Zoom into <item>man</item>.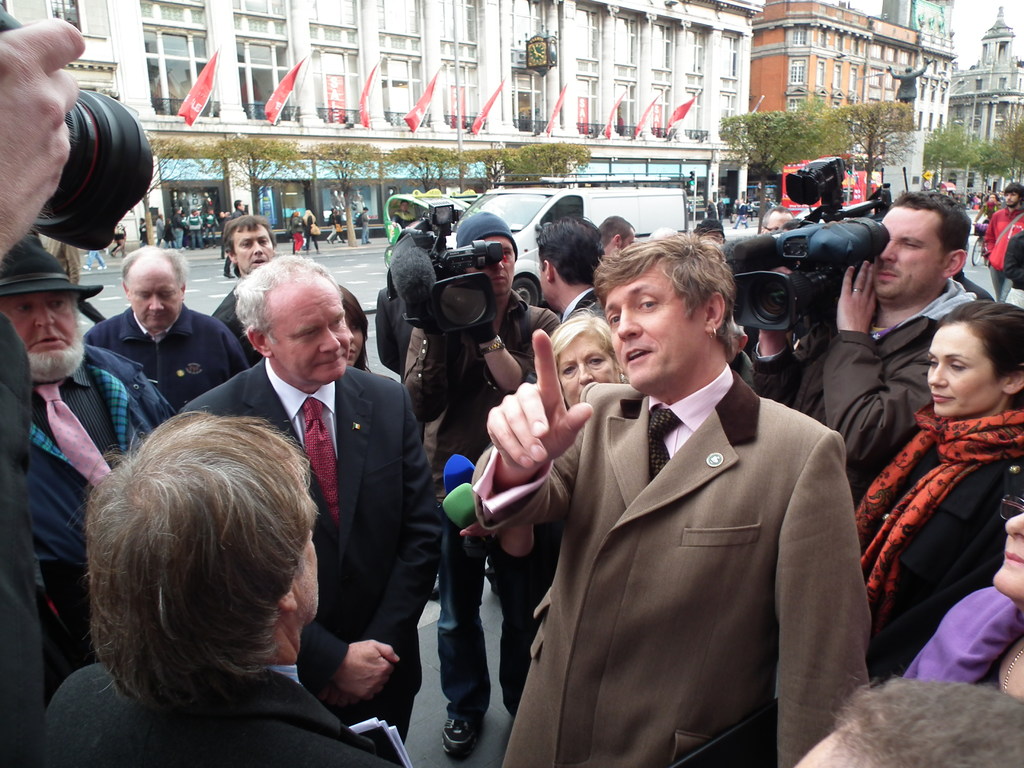
Zoom target: 749/188/997/511.
